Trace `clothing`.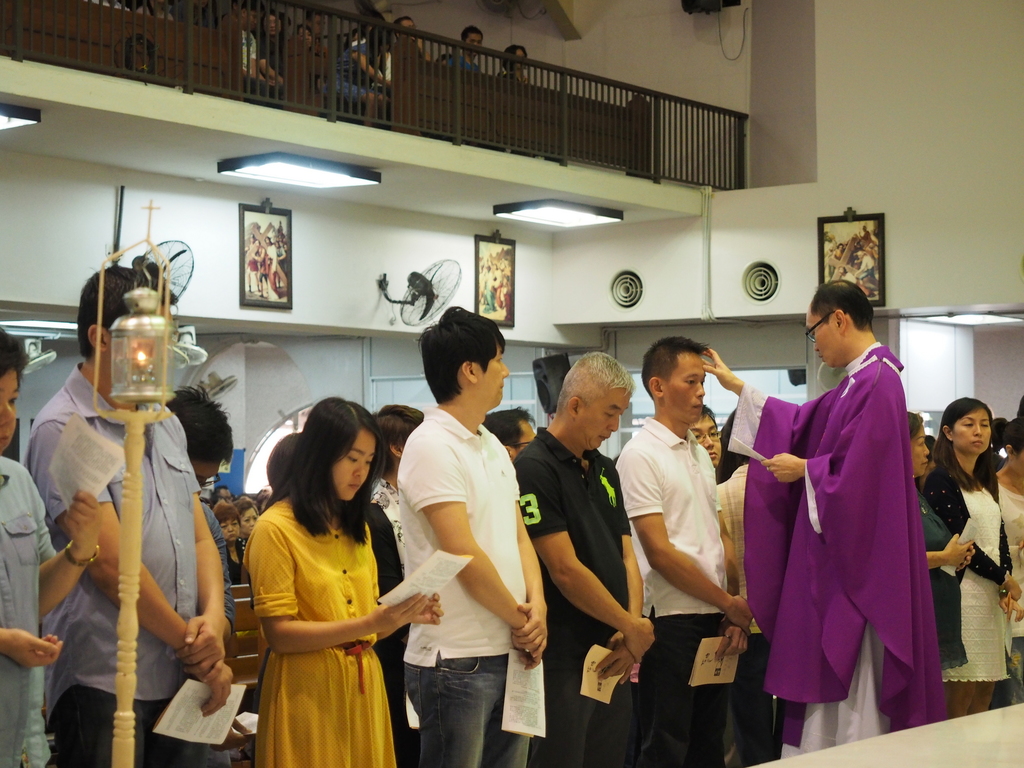
Traced to box=[919, 463, 1011, 686].
